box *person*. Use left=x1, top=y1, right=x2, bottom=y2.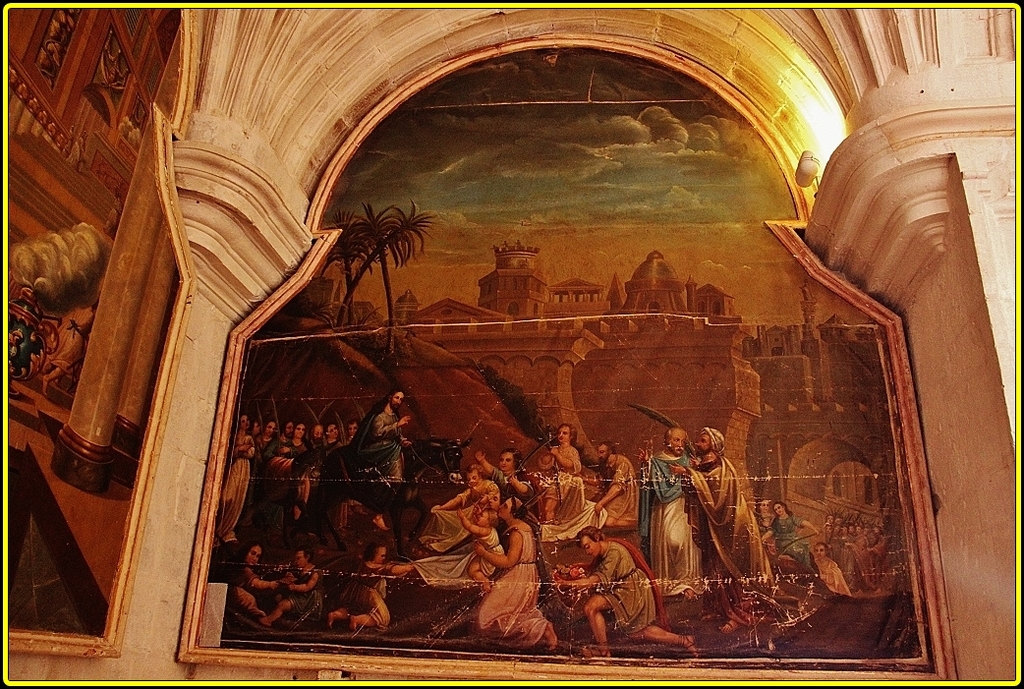
left=580, top=519, right=701, bottom=657.
